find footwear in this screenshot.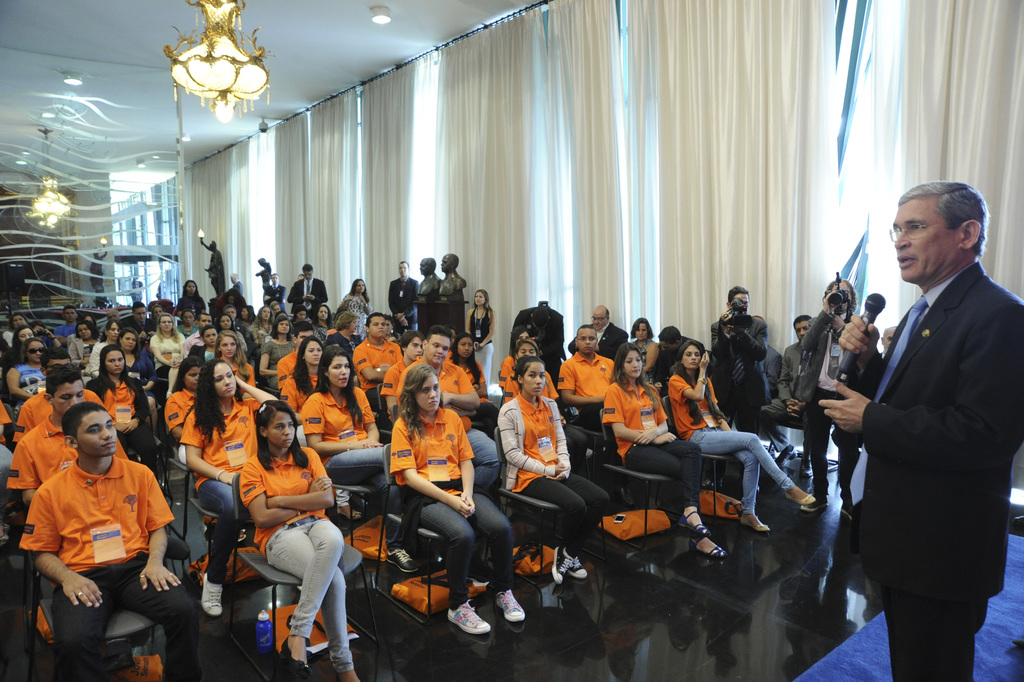
The bounding box for footwear is locate(498, 592, 523, 619).
